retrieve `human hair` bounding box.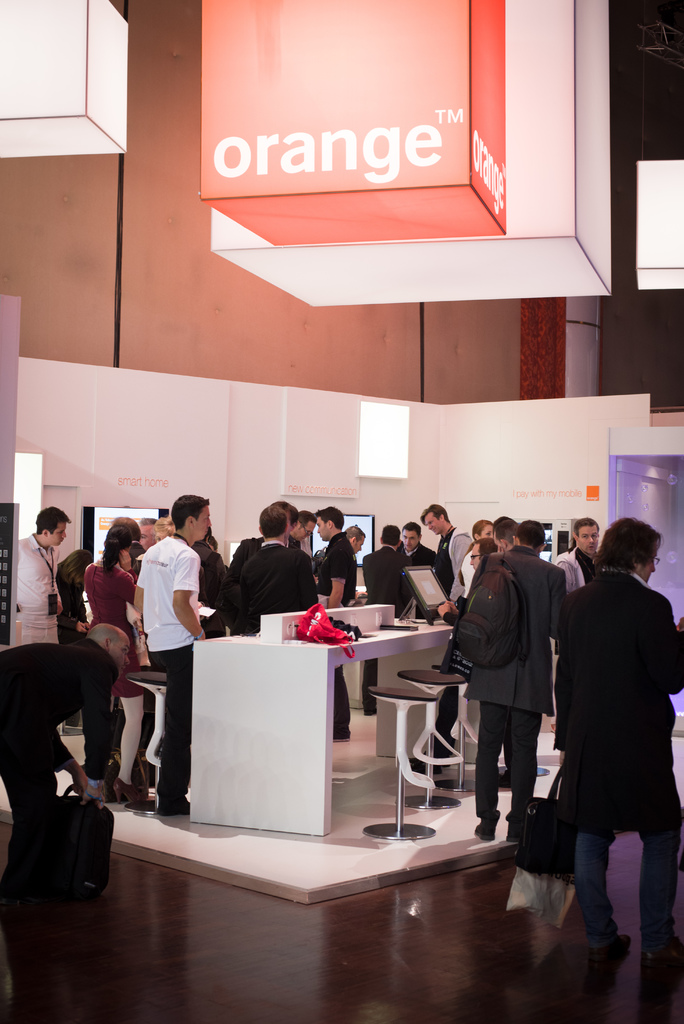
Bounding box: {"left": 569, "top": 538, "right": 580, "bottom": 550}.
